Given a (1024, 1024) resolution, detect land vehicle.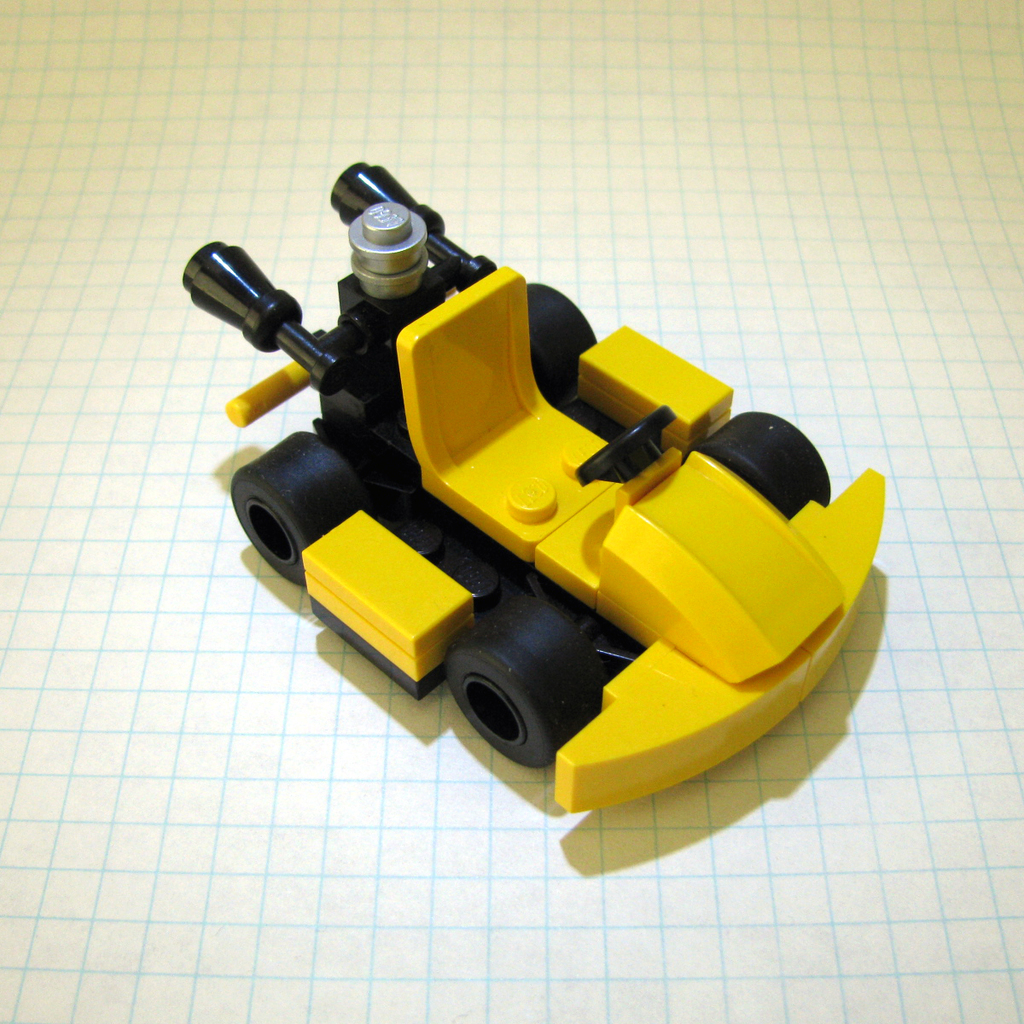
[left=183, top=217, right=870, bottom=788].
